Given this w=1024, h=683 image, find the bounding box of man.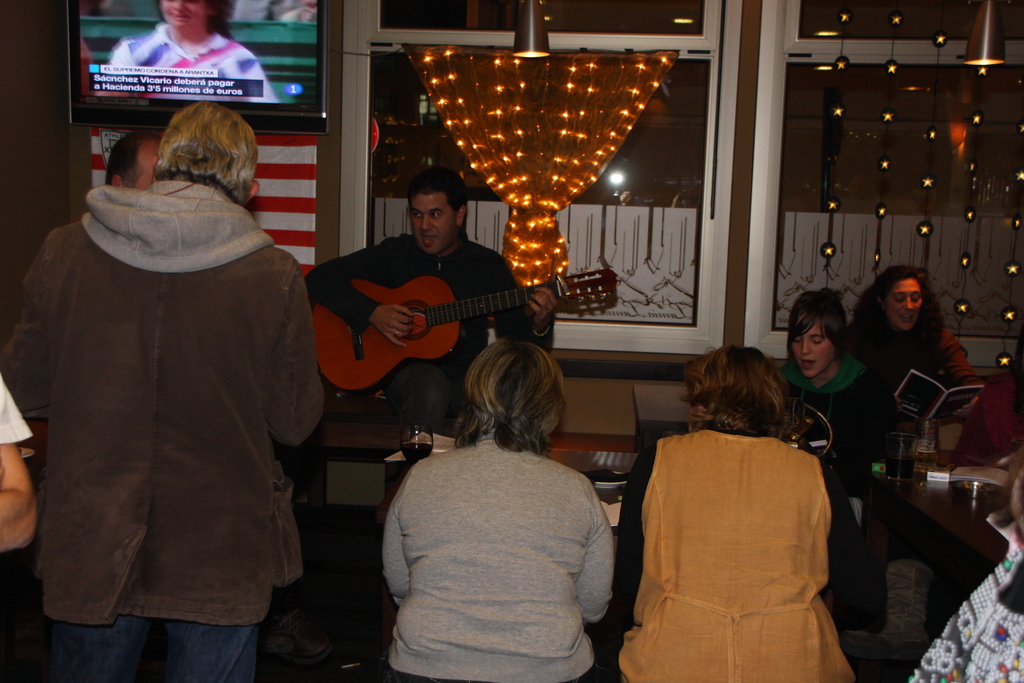
rect(100, 125, 164, 193).
